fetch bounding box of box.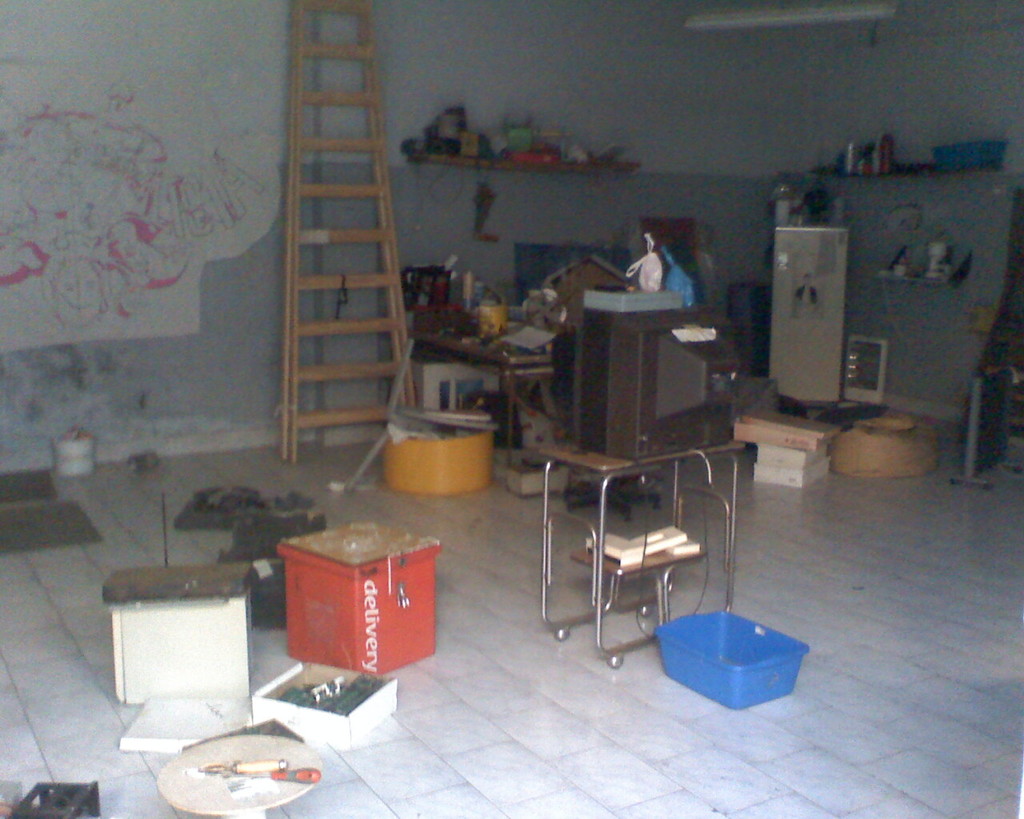
Bbox: bbox=[730, 409, 841, 447].
